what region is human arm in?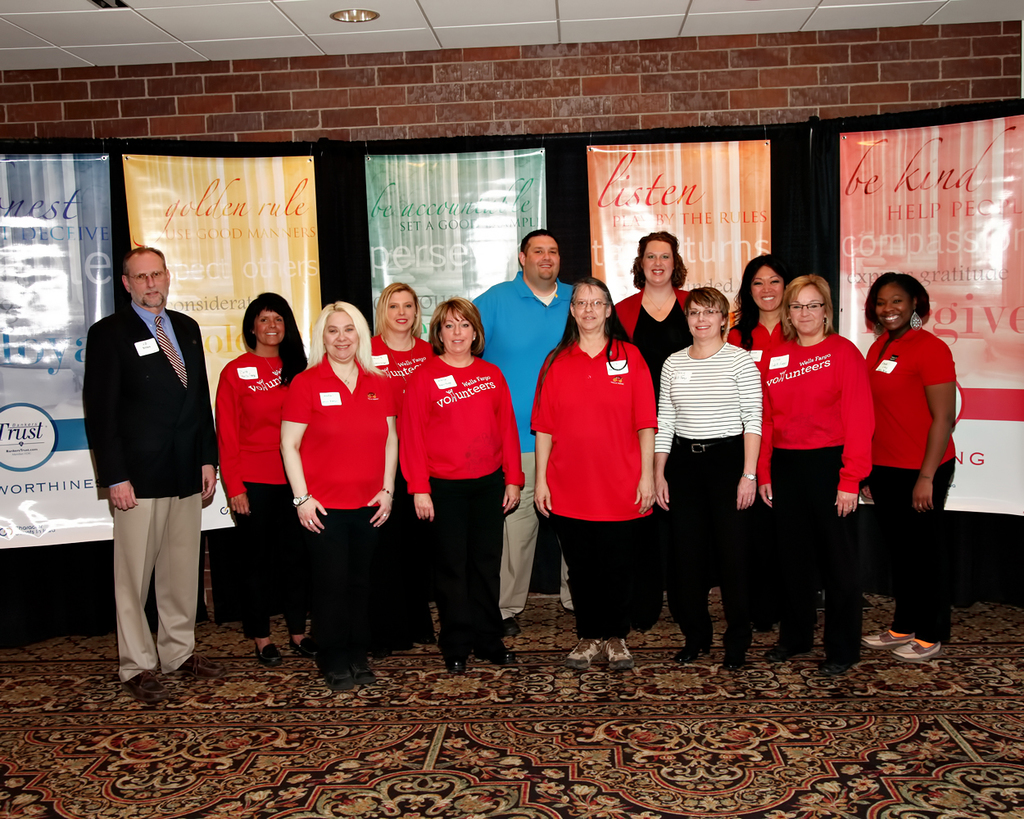
(763, 394, 780, 512).
